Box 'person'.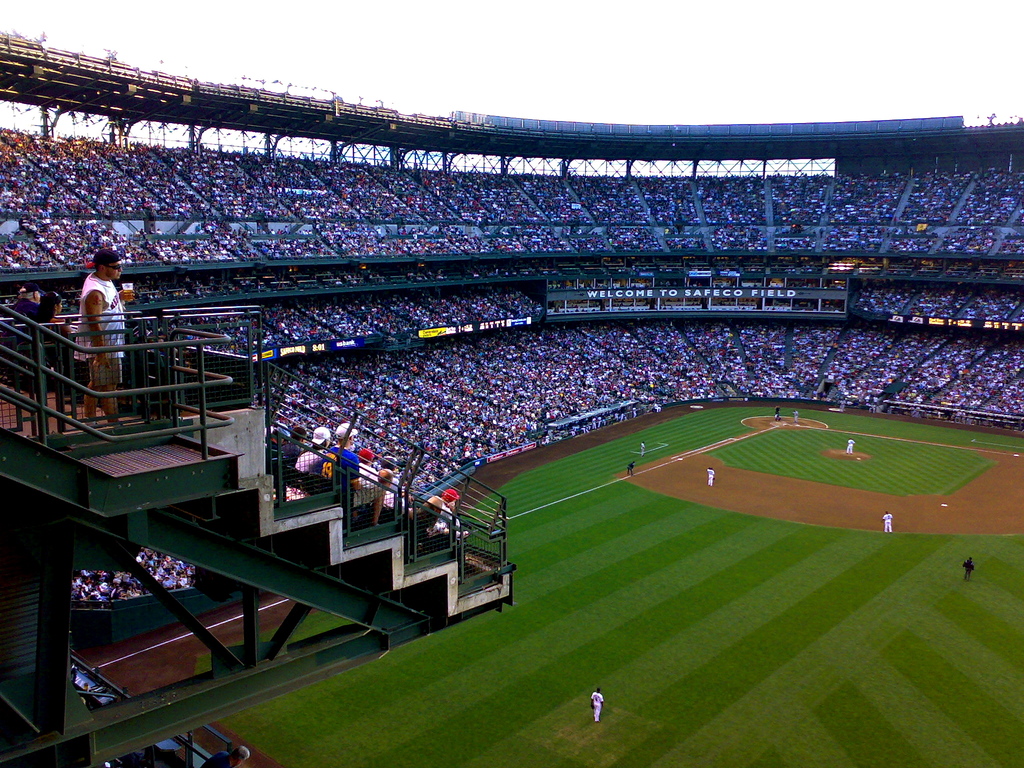
[left=70, top=248, right=137, bottom=431].
